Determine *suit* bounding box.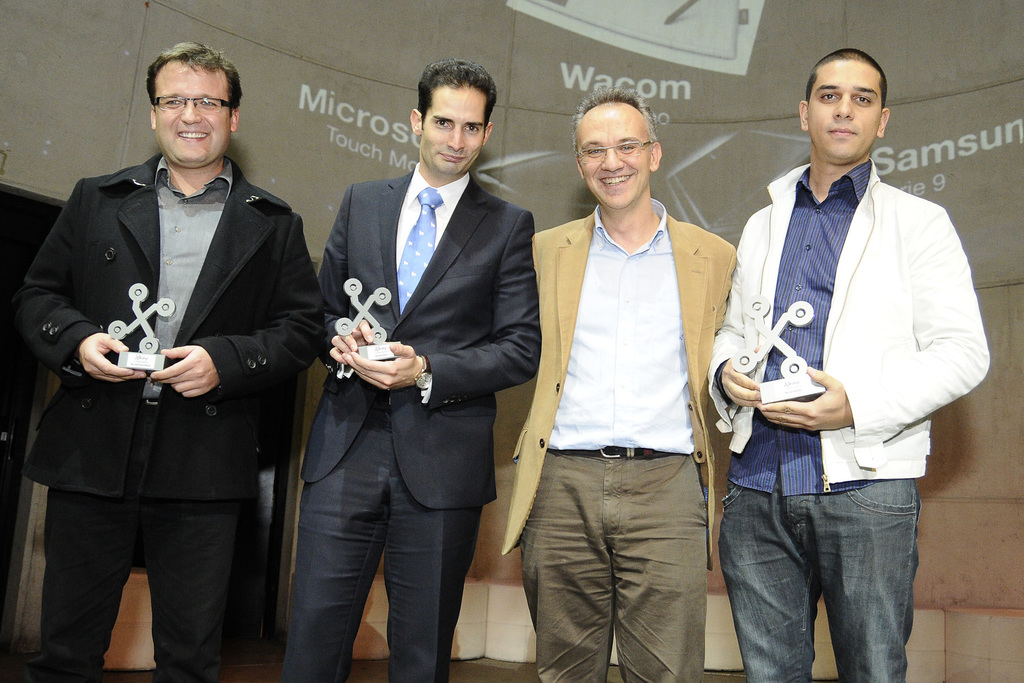
Determined: [x1=497, y1=202, x2=737, y2=556].
